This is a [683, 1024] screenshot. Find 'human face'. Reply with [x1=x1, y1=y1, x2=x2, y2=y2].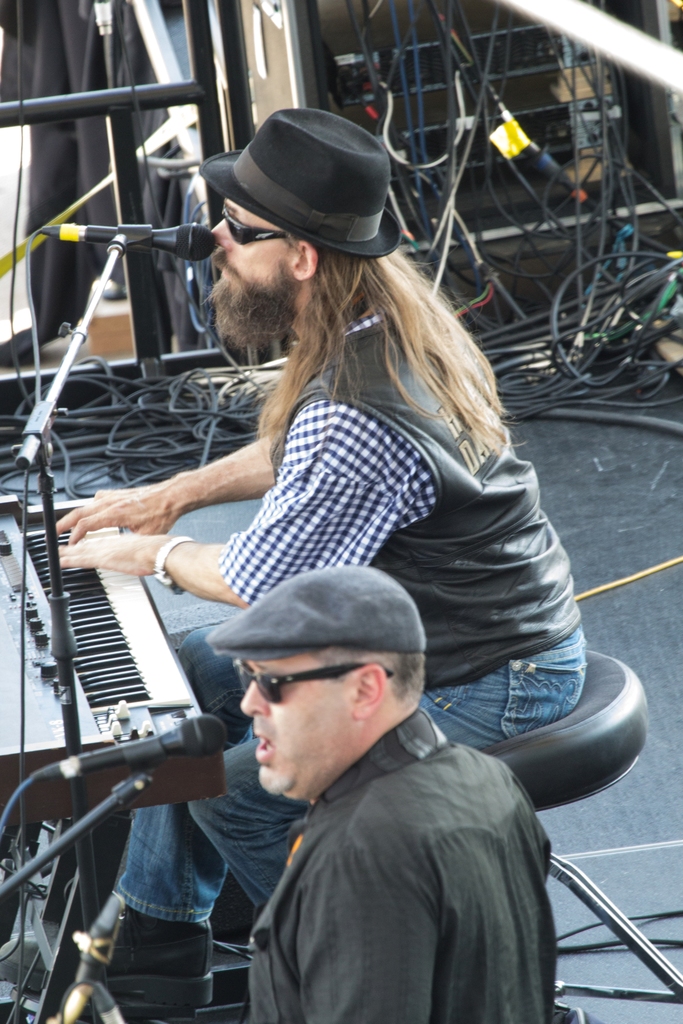
[x1=237, y1=655, x2=350, y2=795].
